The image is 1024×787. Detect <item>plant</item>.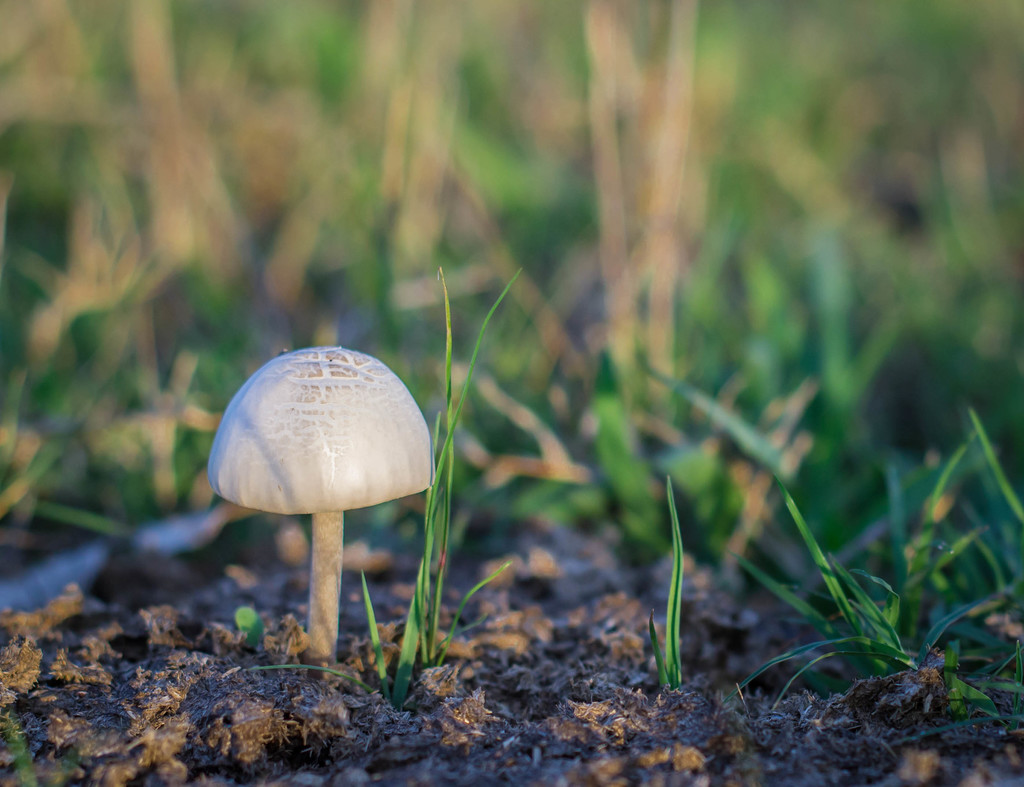
Detection: (x1=714, y1=473, x2=952, y2=708).
